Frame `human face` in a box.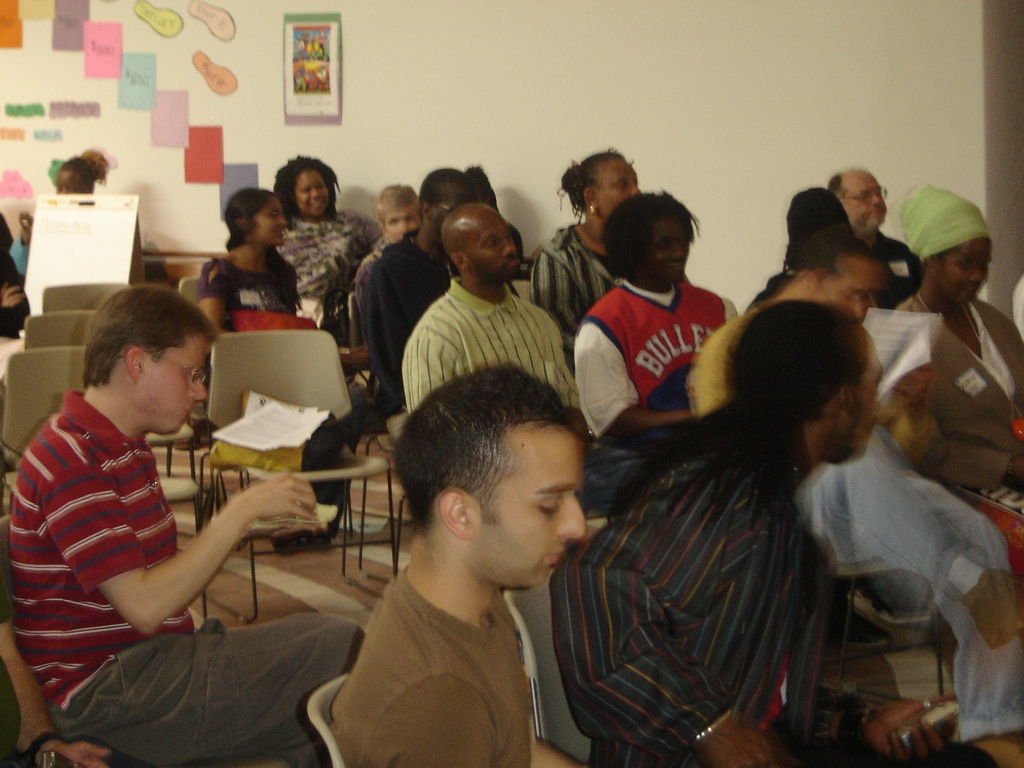
384 209 419 243.
